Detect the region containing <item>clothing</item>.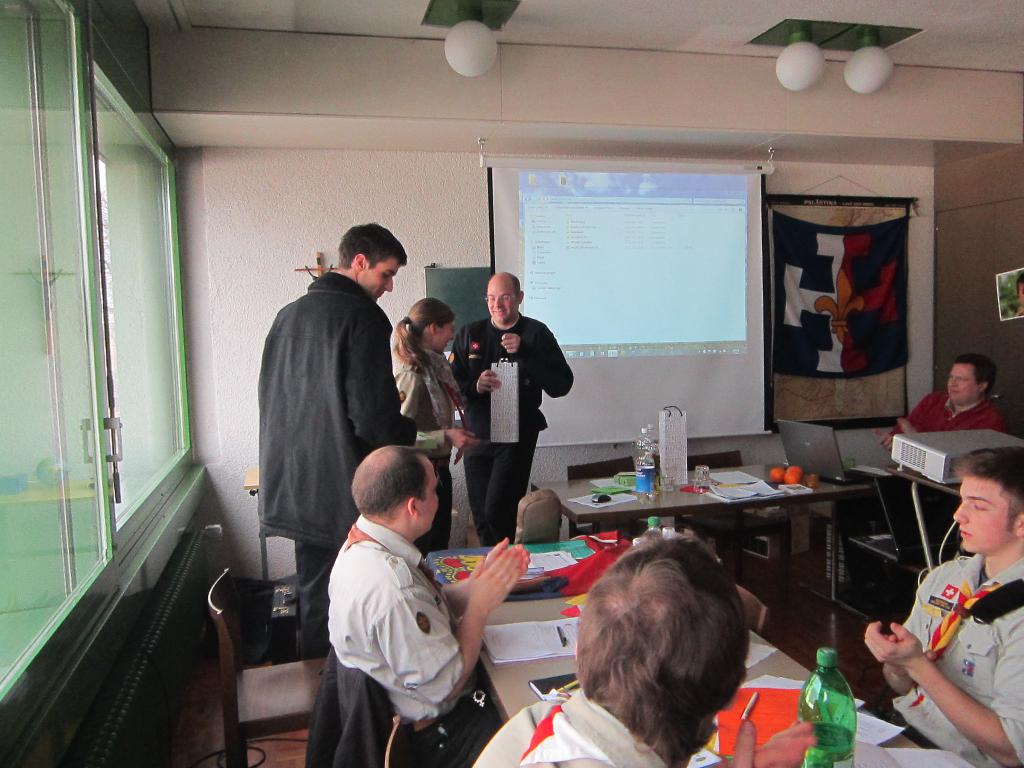
BBox(390, 352, 461, 553).
